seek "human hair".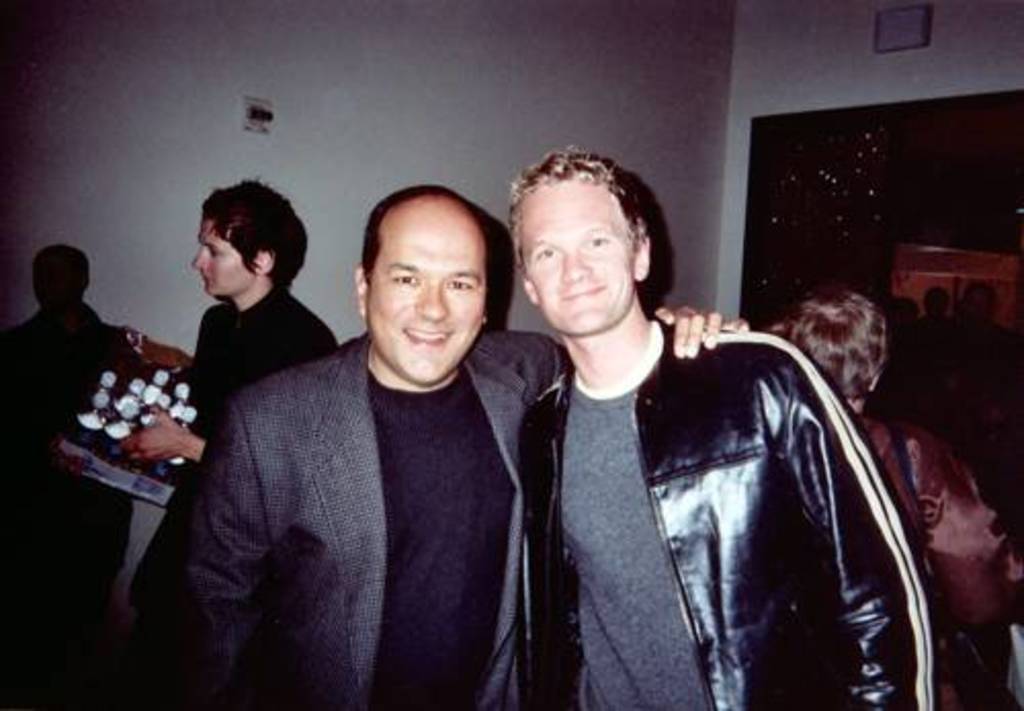
bbox=(201, 178, 301, 295).
